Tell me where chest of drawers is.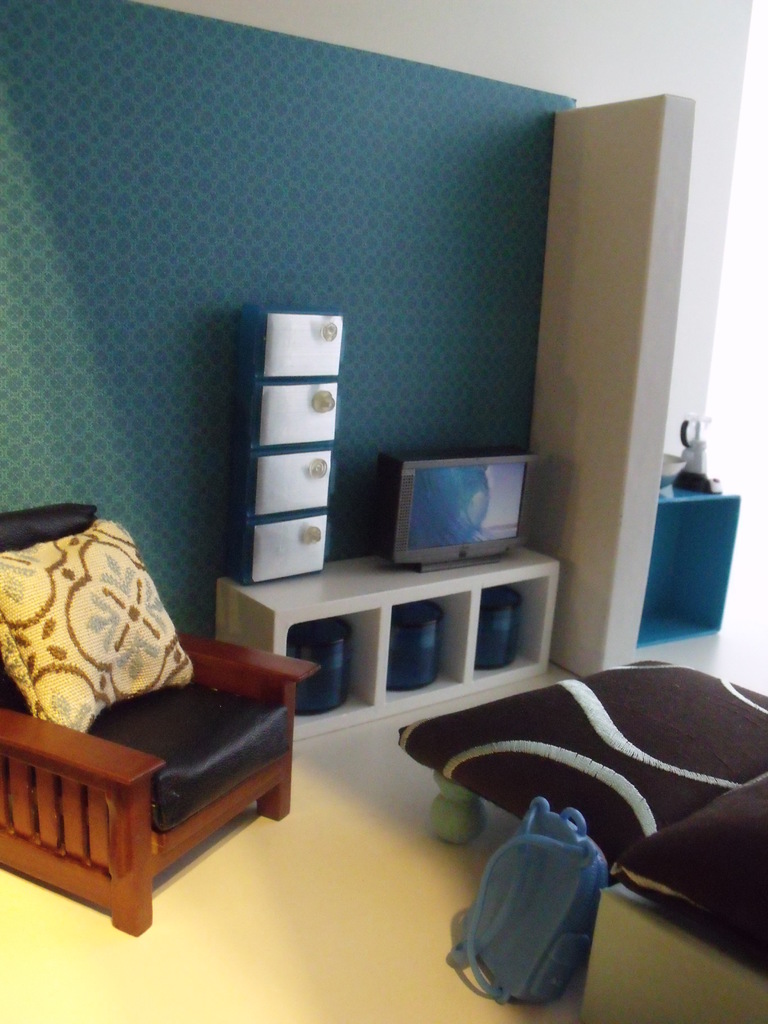
chest of drawers is at box(243, 312, 345, 586).
